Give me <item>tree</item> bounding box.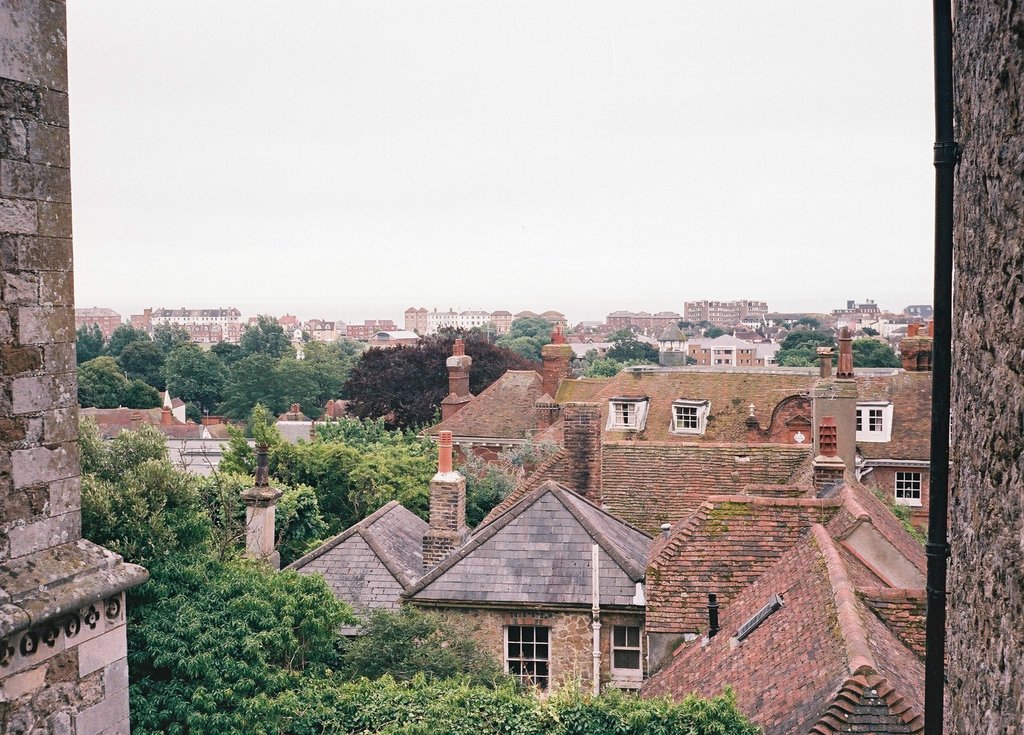
{"left": 859, "top": 325, "right": 880, "bottom": 336}.
